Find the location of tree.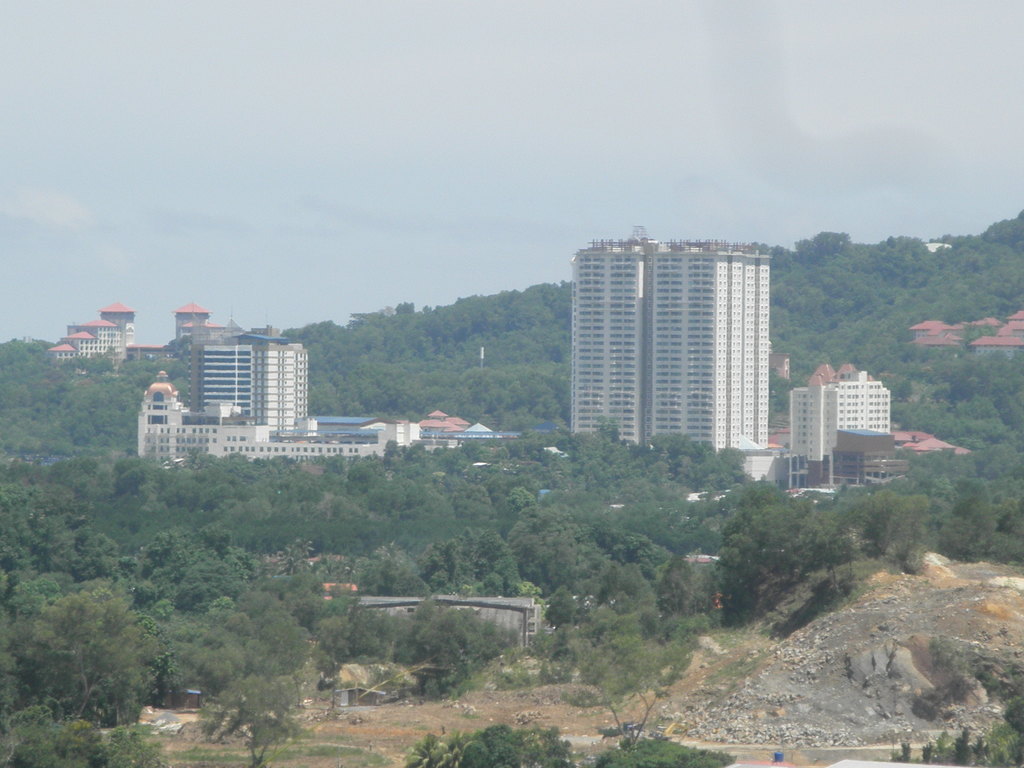
Location: 0:486:67:605.
